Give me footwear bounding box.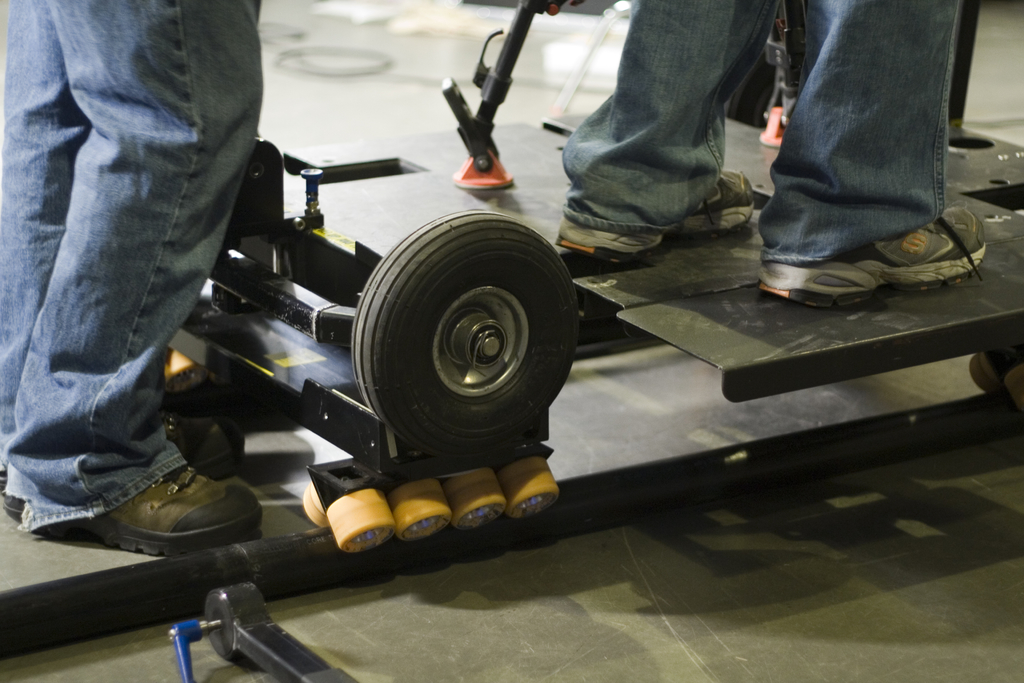
164:409:250:481.
